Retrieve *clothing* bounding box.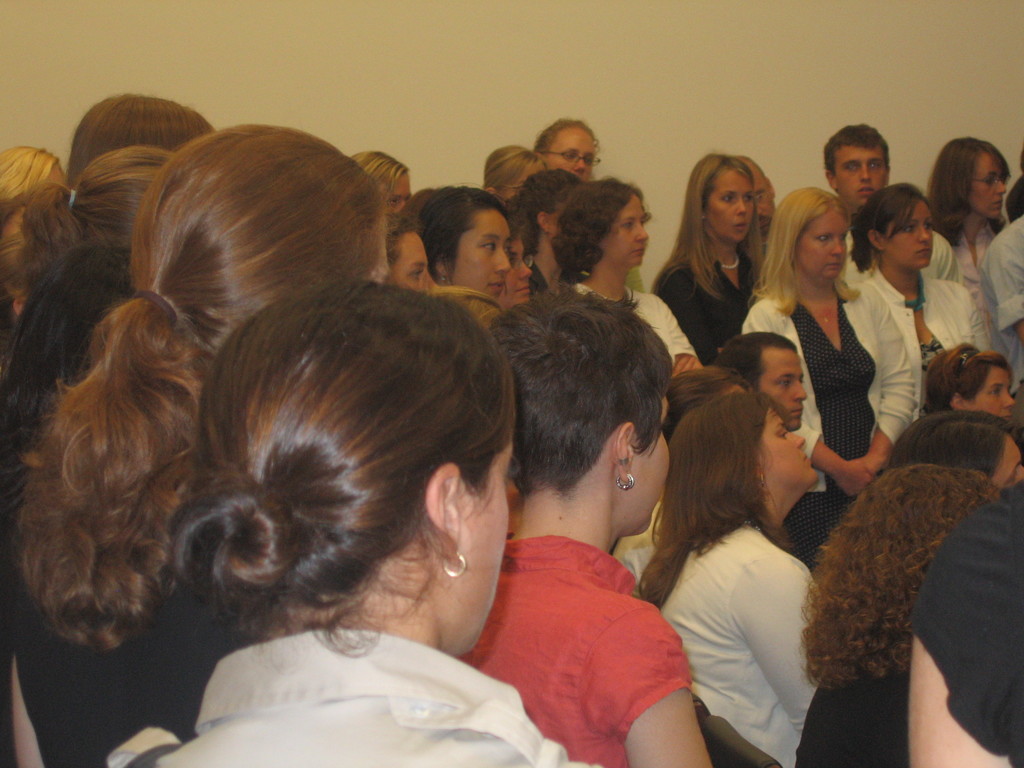
Bounding box: bbox(477, 510, 698, 749).
